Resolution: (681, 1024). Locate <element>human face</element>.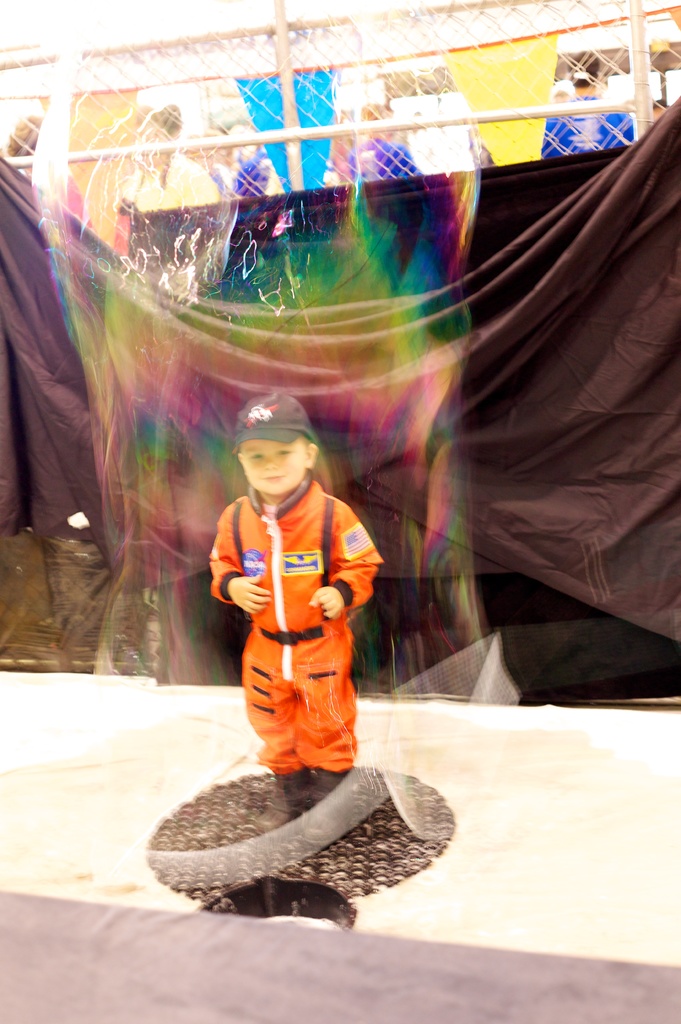
box(241, 444, 300, 503).
